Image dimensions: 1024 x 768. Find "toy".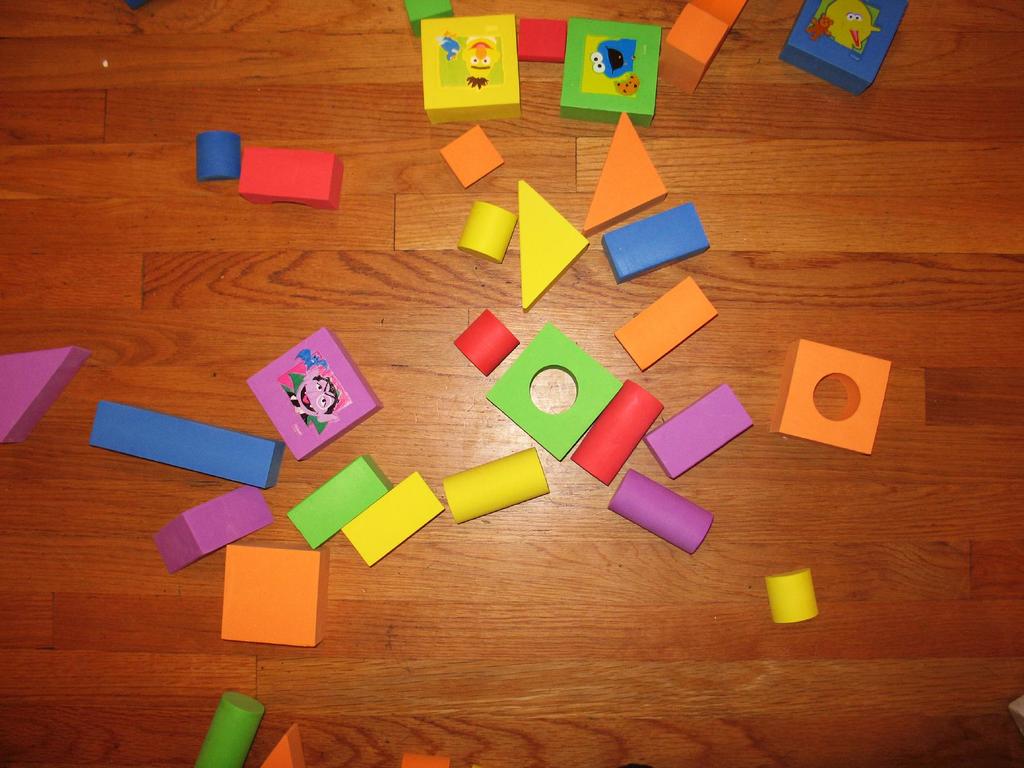
514,15,571,65.
